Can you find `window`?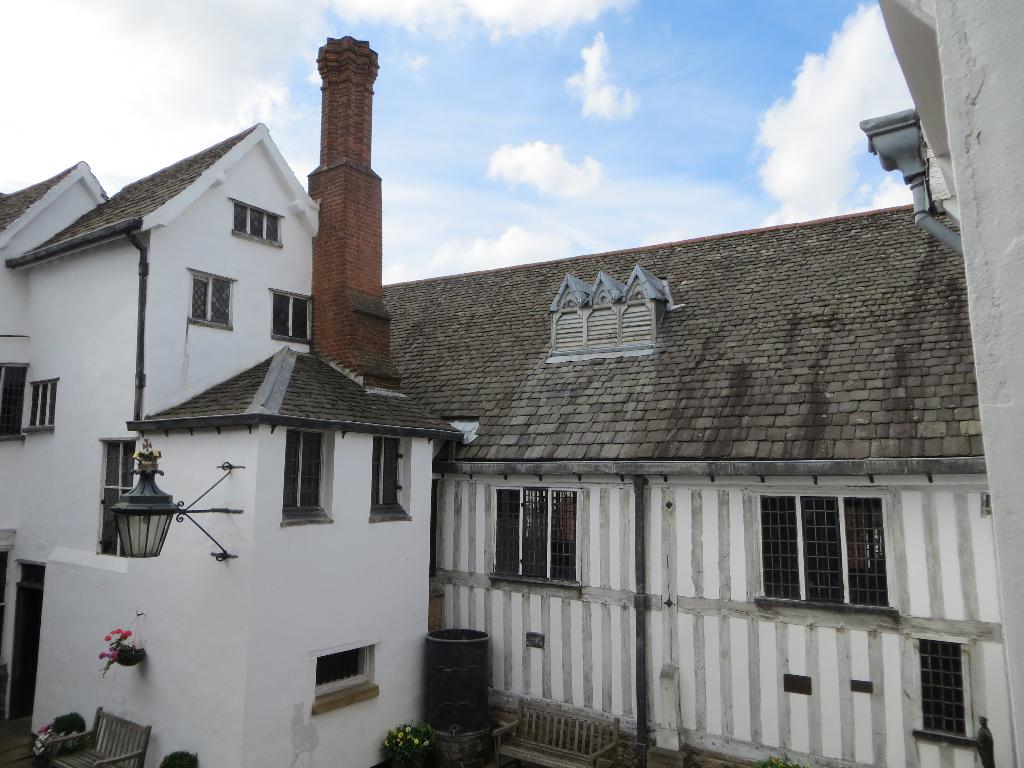
Yes, bounding box: detection(186, 271, 232, 326).
